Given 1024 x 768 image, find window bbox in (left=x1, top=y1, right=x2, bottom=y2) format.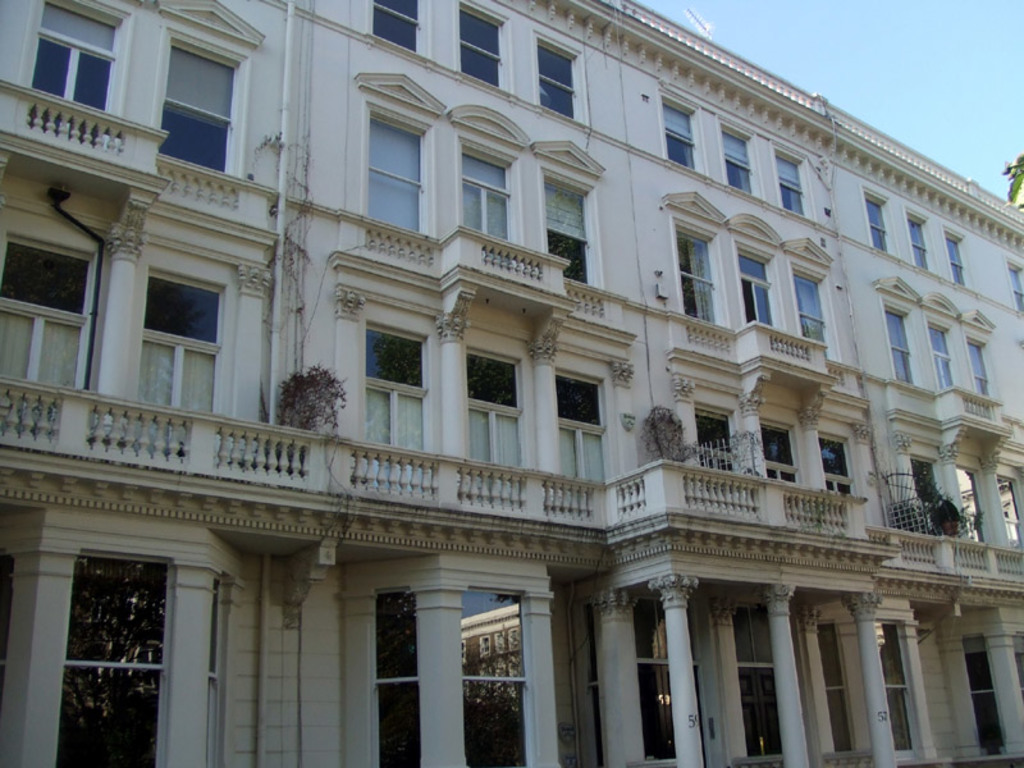
(left=908, top=214, right=941, bottom=274).
